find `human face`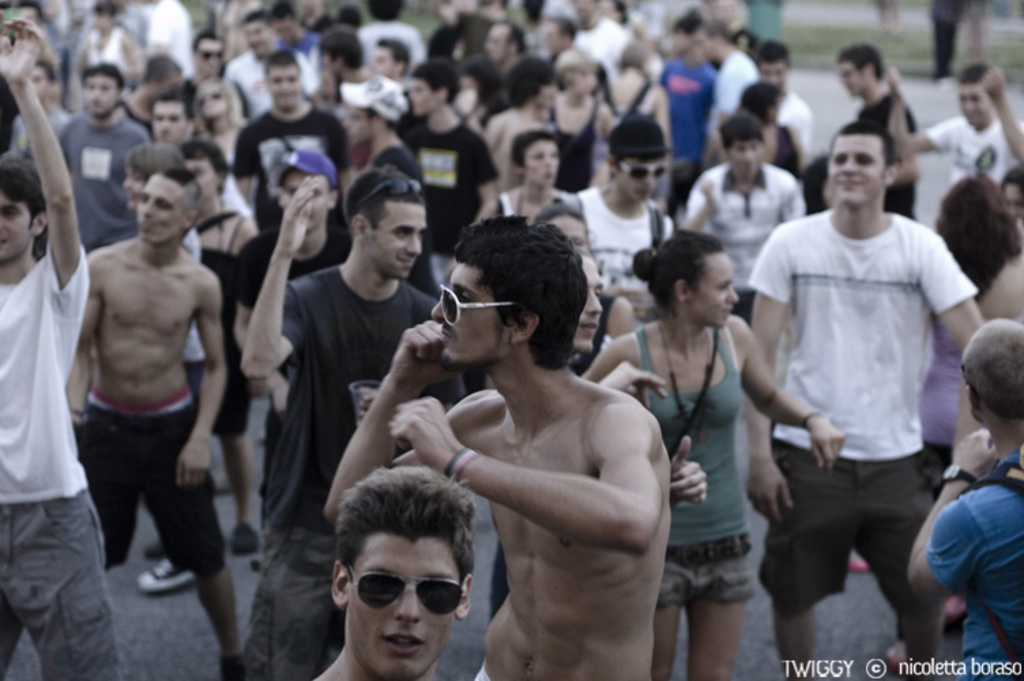
<bbox>576, 257, 607, 355</bbox>
